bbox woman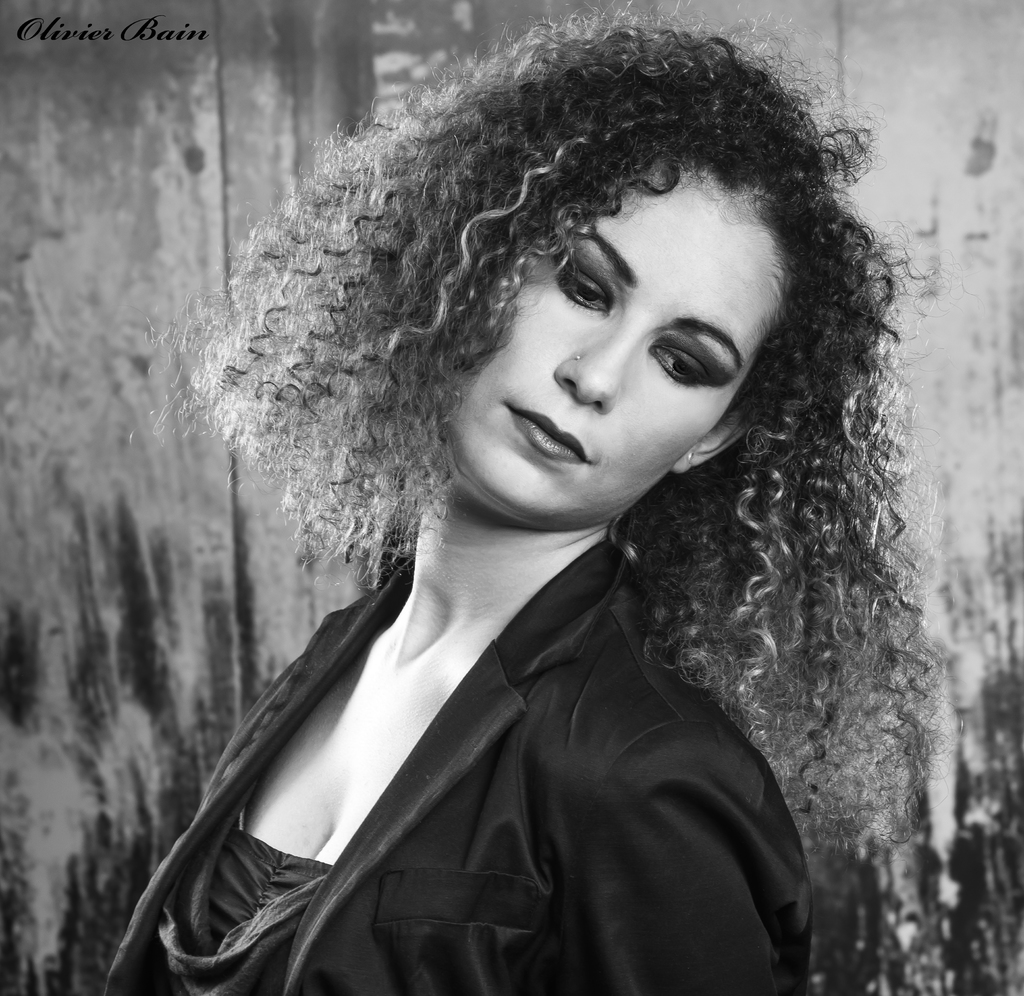
bbox(76, 7, 966, 970)
